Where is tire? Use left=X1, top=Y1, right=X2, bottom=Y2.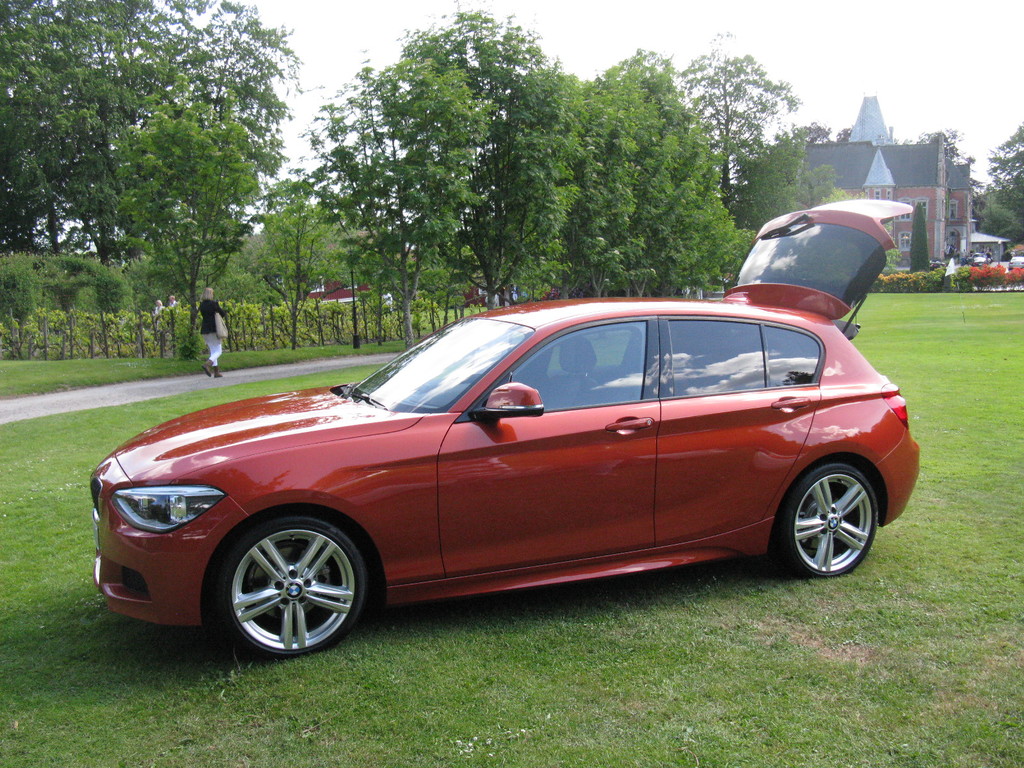
left=198, top=509, right=374, bottom=665.
